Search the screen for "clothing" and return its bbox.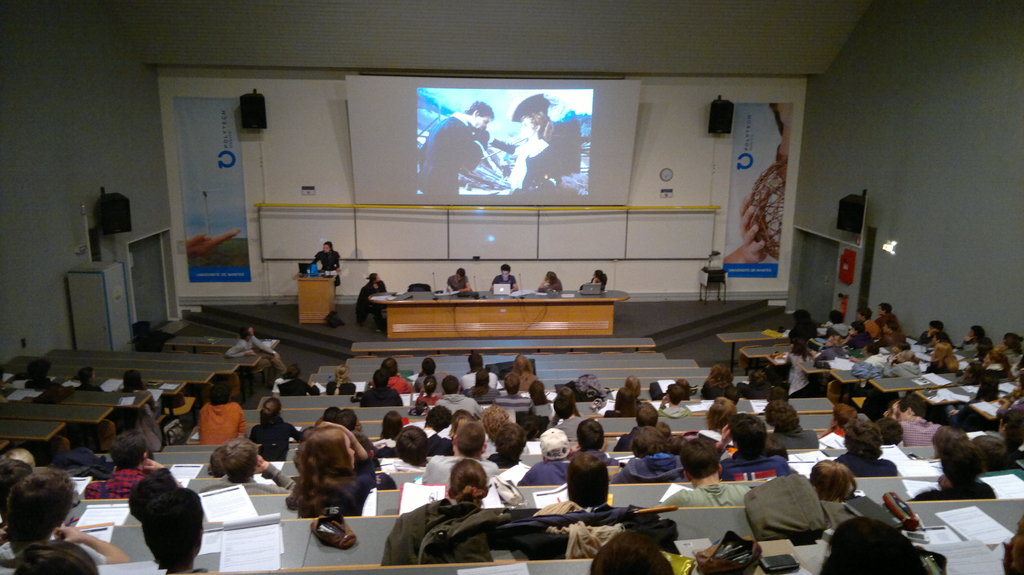
Found: 419, 113, 484, 202.
